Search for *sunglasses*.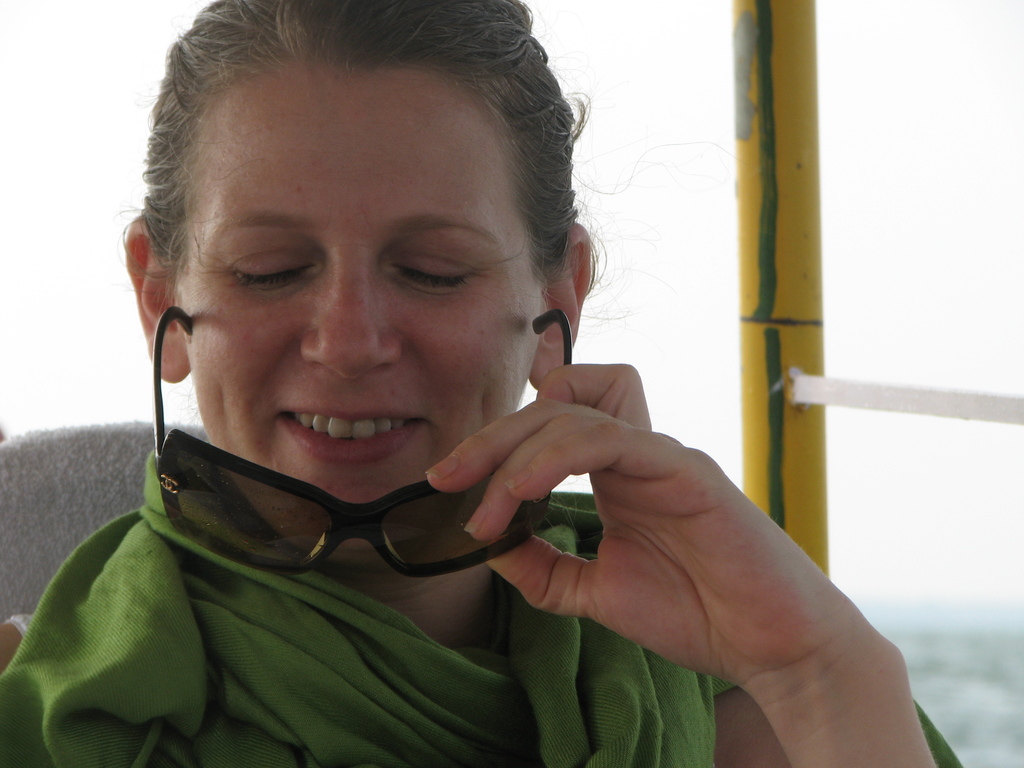
Found at select_region(154, 307, 573, 577).
